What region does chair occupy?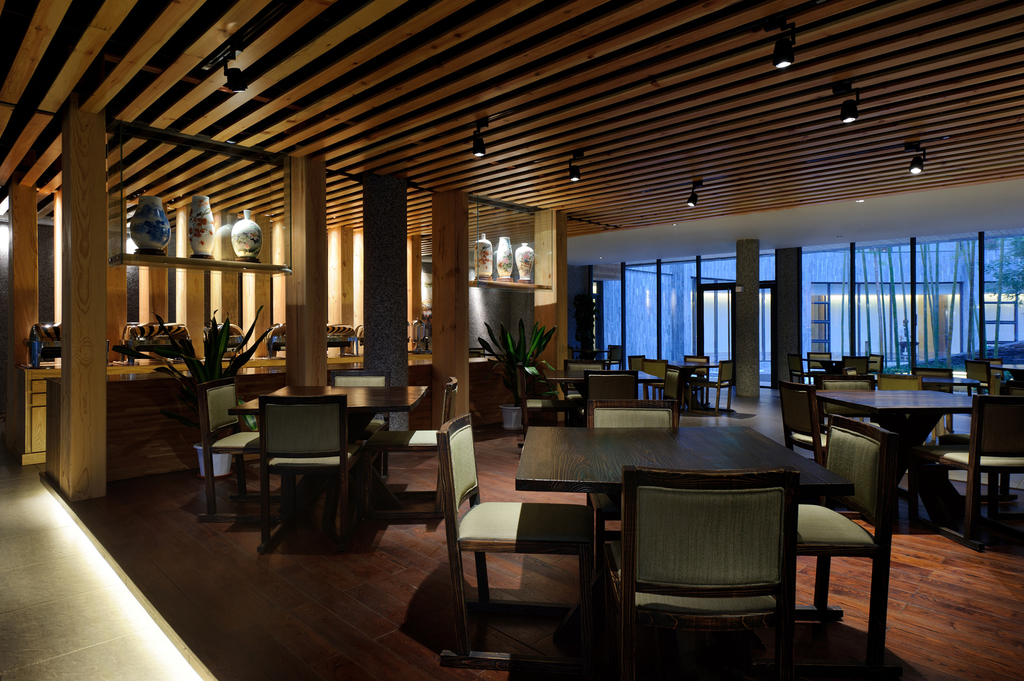
l=932, t=393, r=1023, b=549.
